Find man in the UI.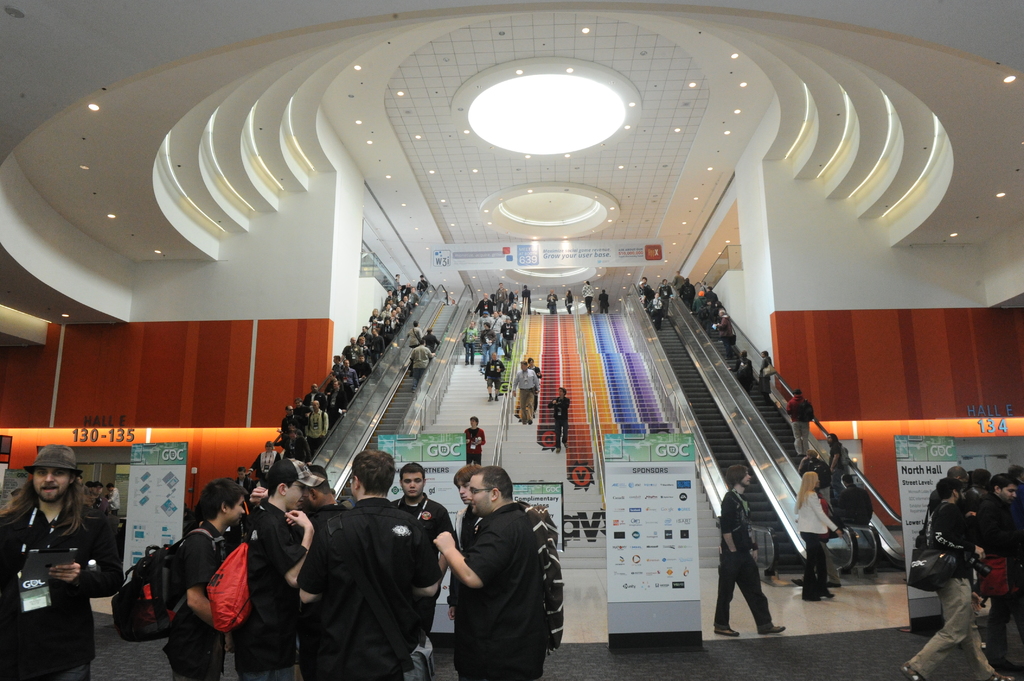
UI element at <region>699, 280, 708, 298</region>.
